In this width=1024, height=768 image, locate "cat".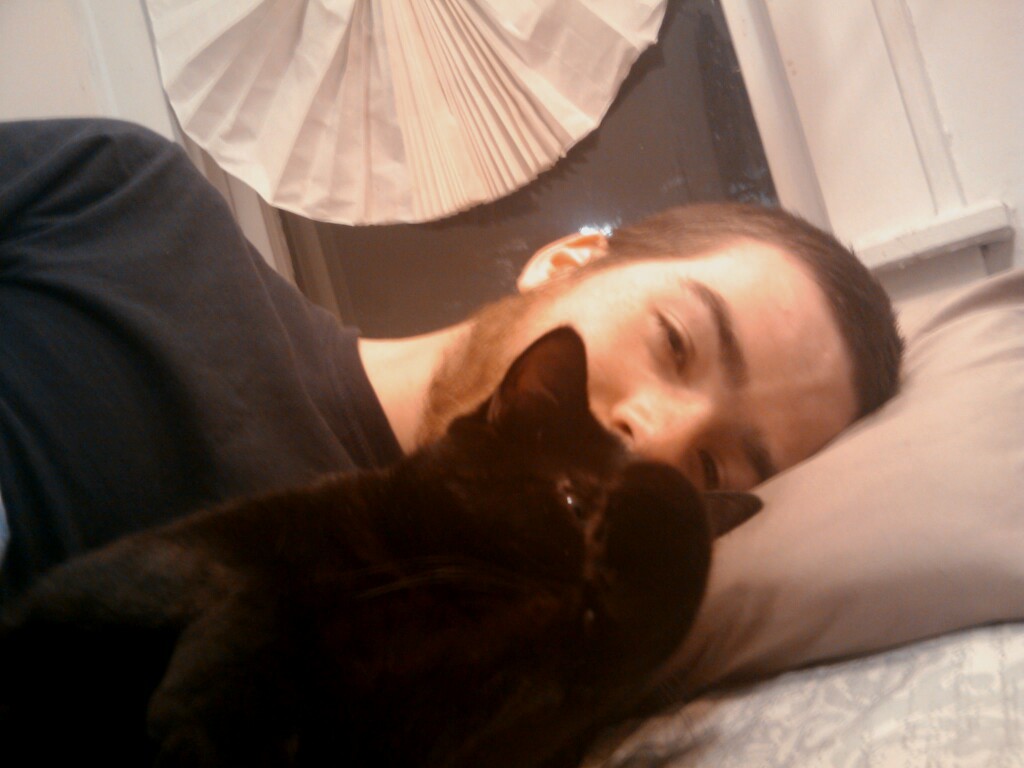
Bounding box: [0, 326, 761, 767].
